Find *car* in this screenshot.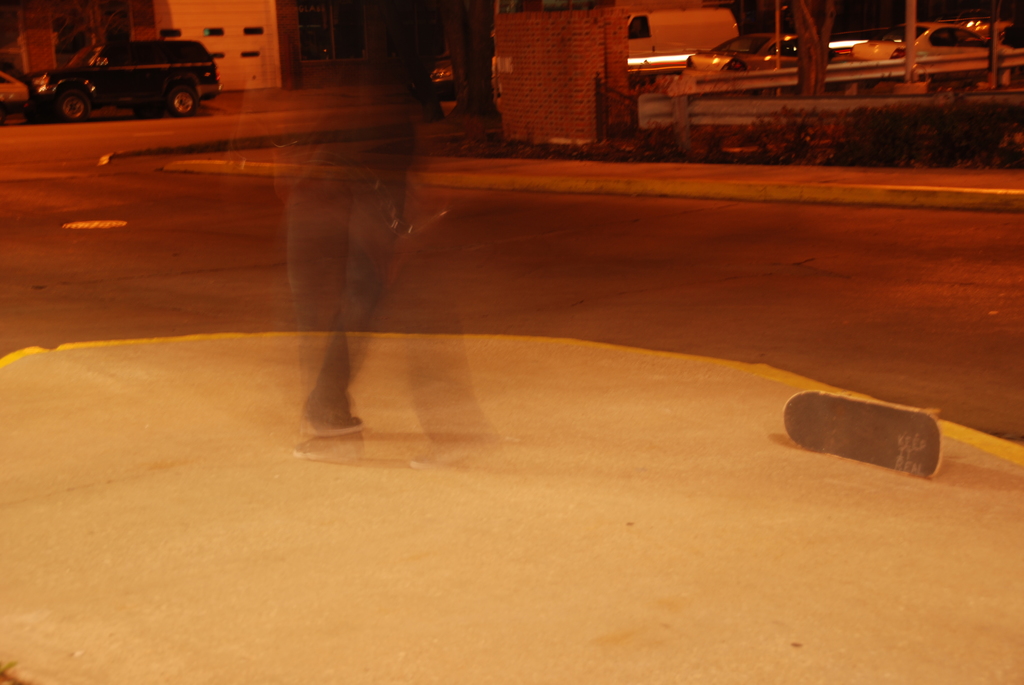
The bounding box for *car* is box=[684, 32, 847, 96].
